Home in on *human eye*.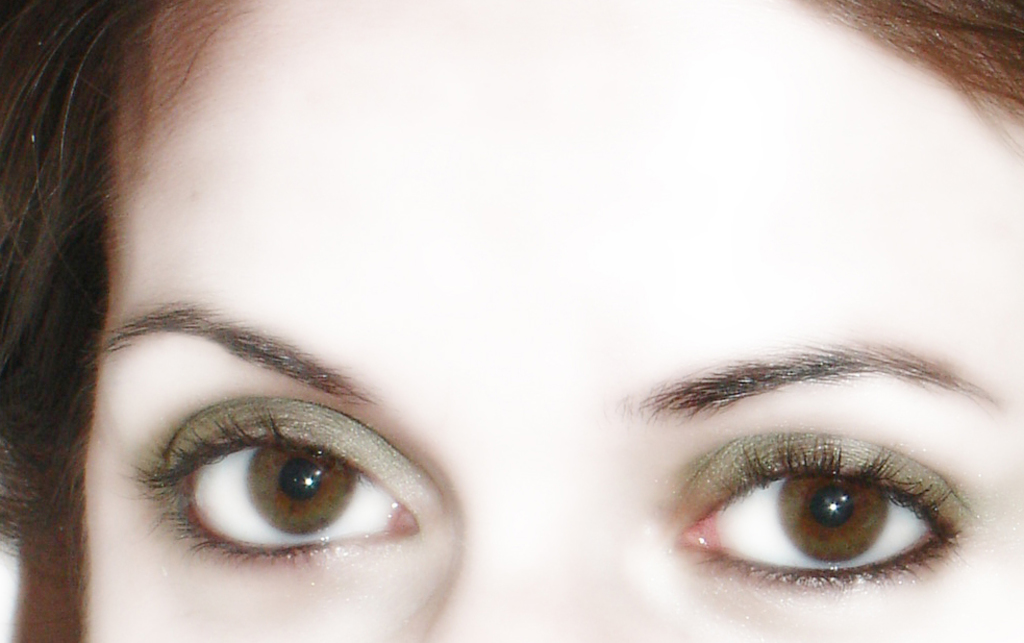
Homed in at bbox=[119, 407, 431, 573].
